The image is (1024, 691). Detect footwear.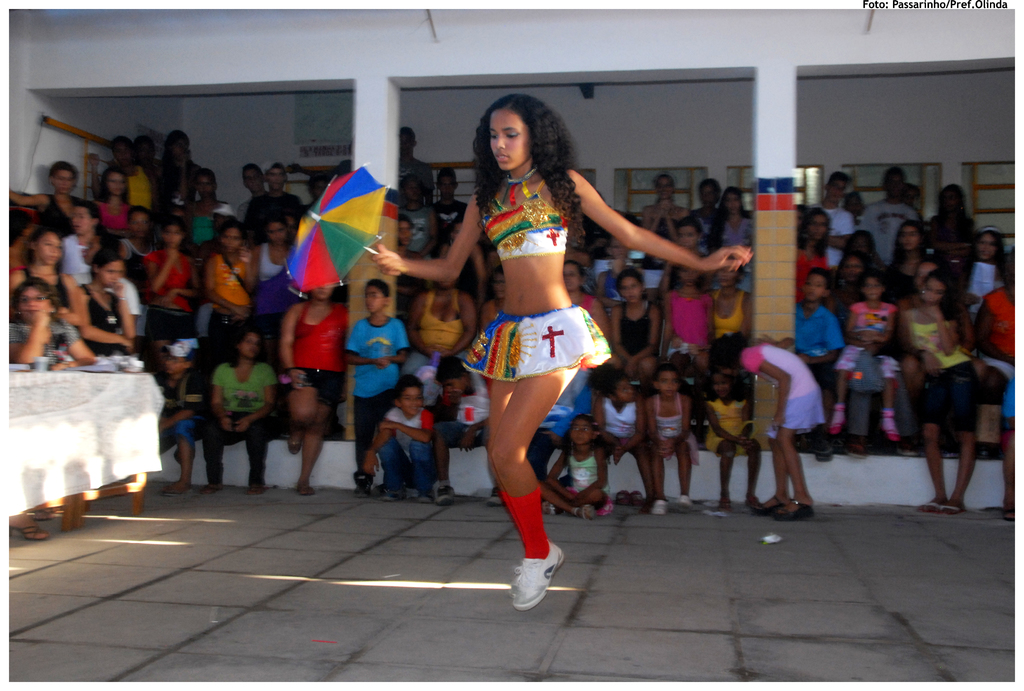
Detection: (937,505,959,516).
